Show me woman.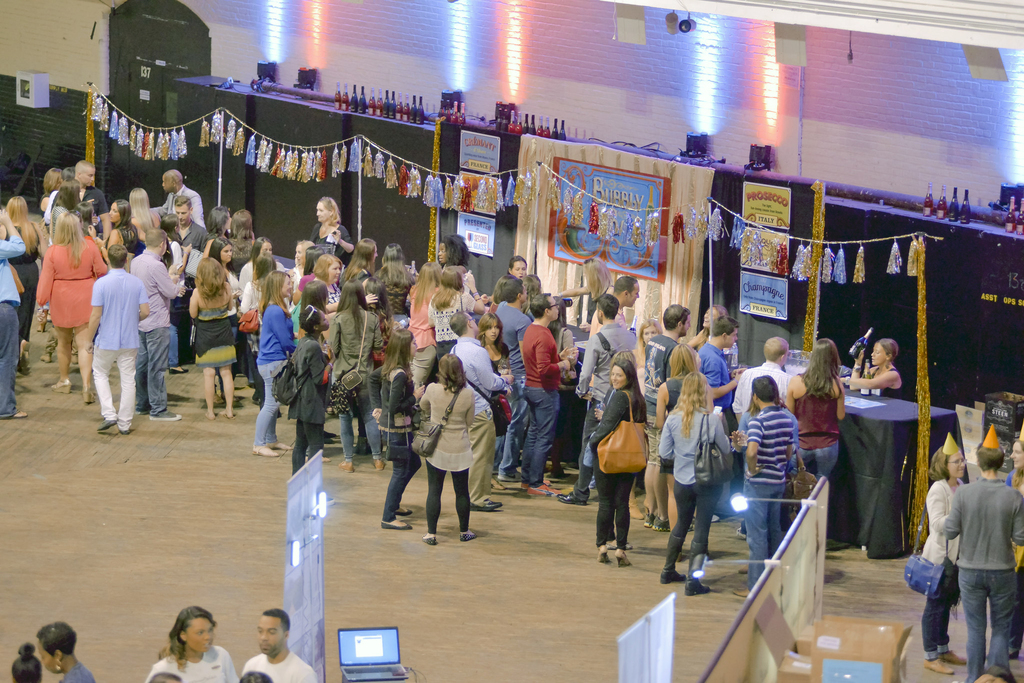
woman is here: left=692, top=302, right=730, bottom=356.
